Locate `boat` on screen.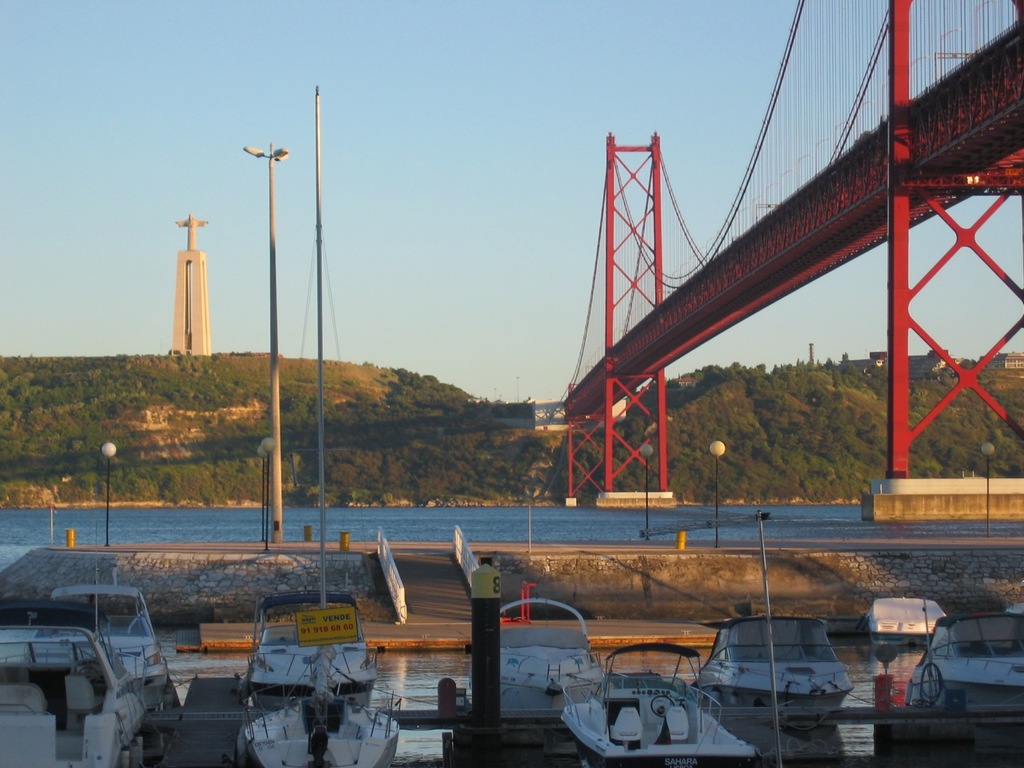
On screen at [left=902, top=600, right=1023, bottom=723].
